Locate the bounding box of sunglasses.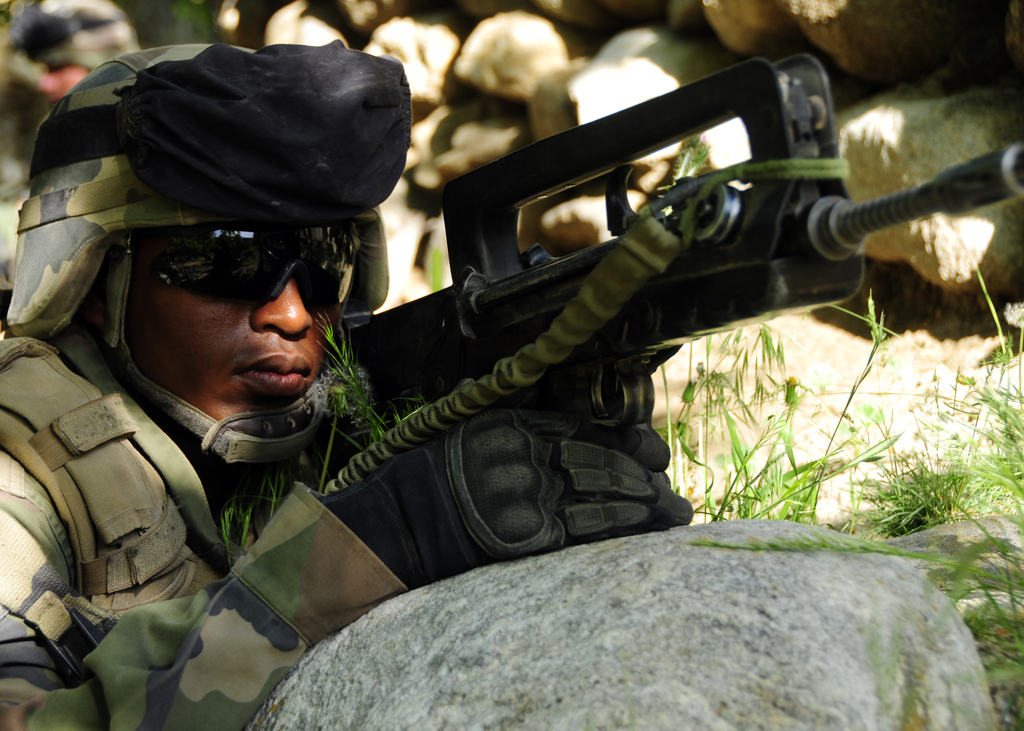
Bounding box: [123,221,359,309].
